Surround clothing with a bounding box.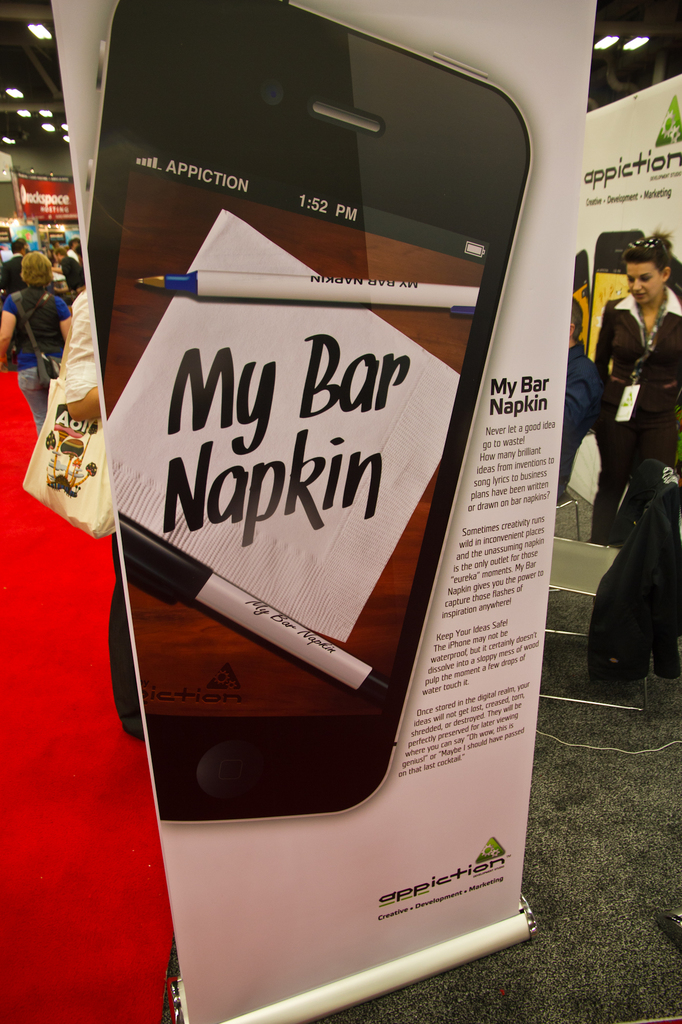
box=[560, 344, 597, 490].
